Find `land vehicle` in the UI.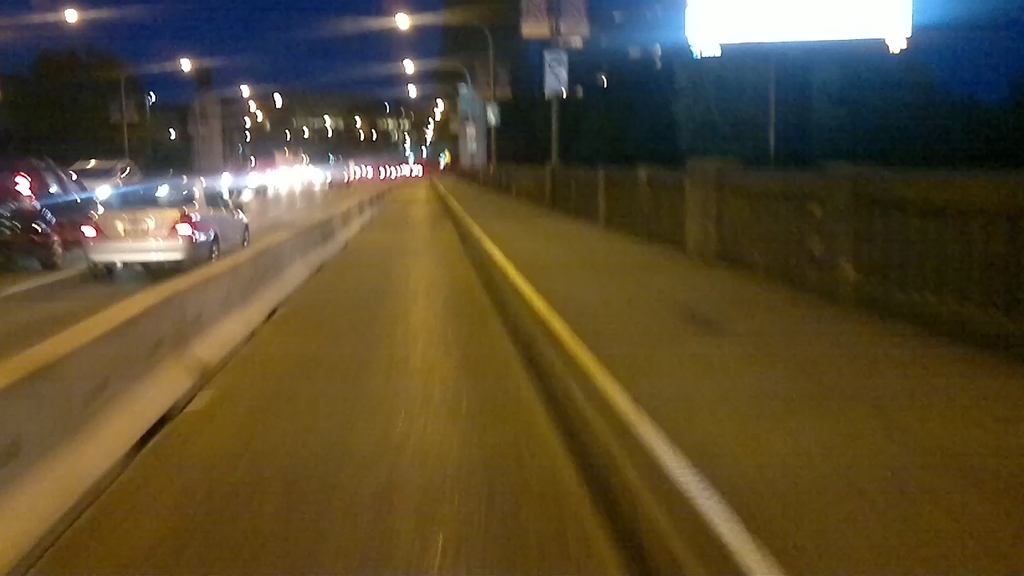
UI element at crop(72, 154, 145, 207).
